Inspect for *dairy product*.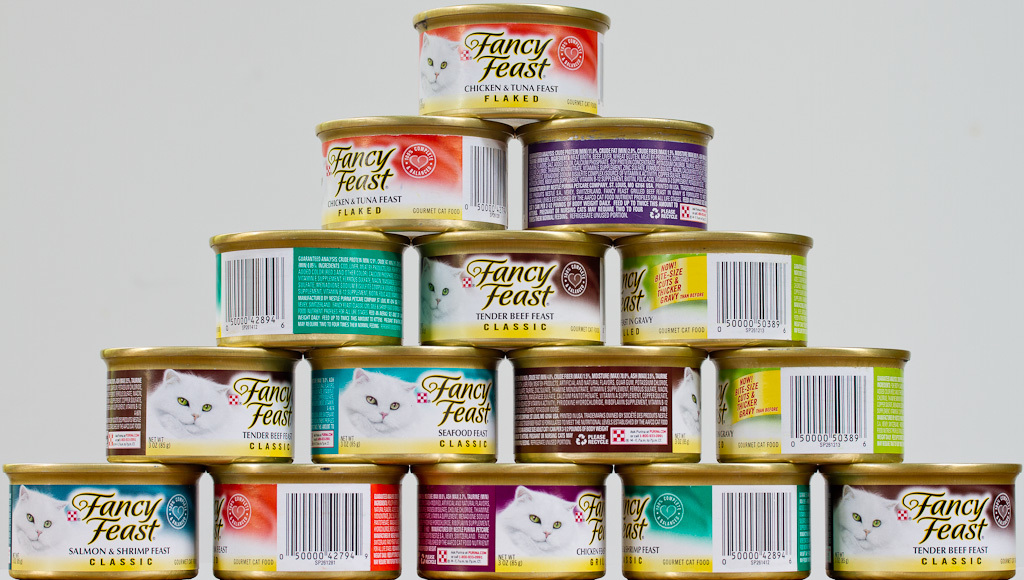
Inspection: locate(732, 350, 902, 462).
